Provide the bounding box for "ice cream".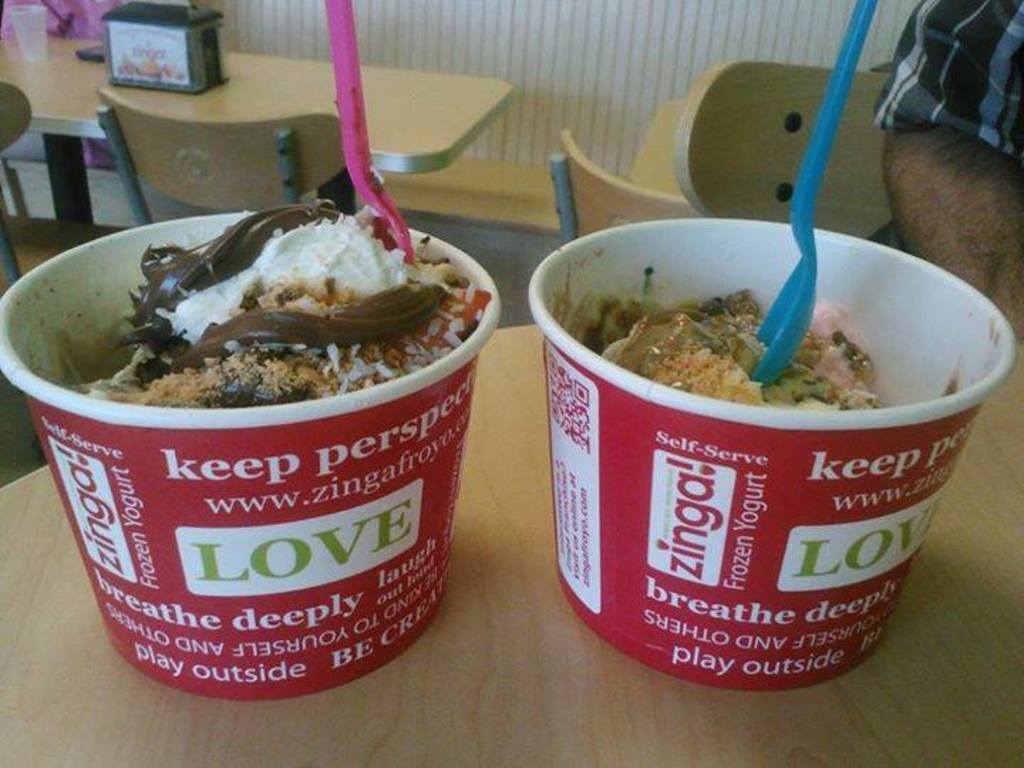
602:282:905:427.
